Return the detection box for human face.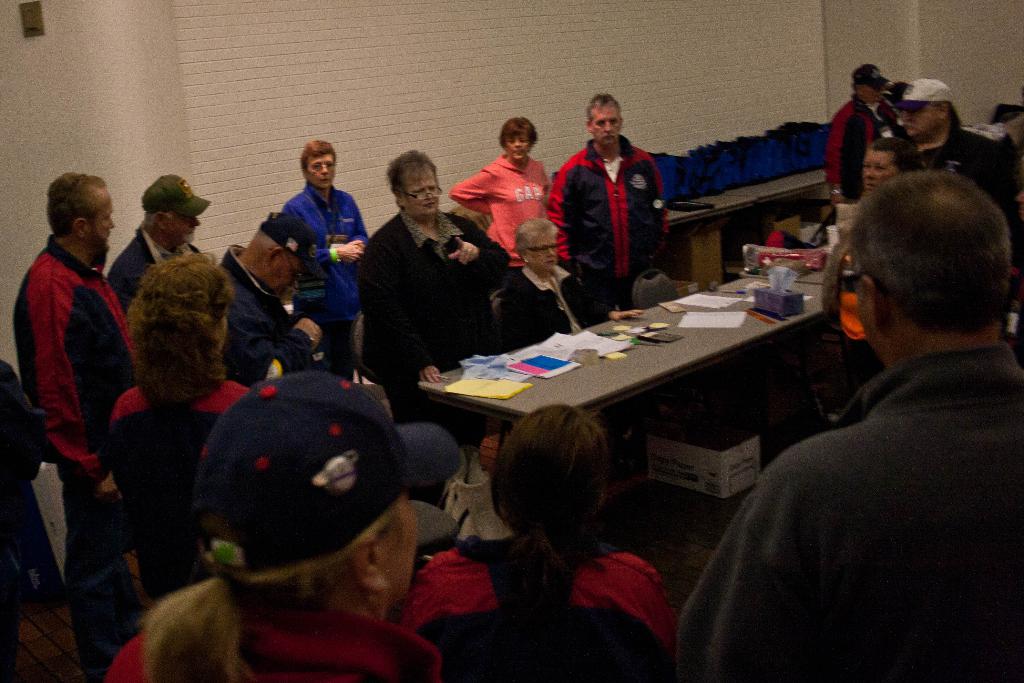
detection(531, 236, 556, 273).
